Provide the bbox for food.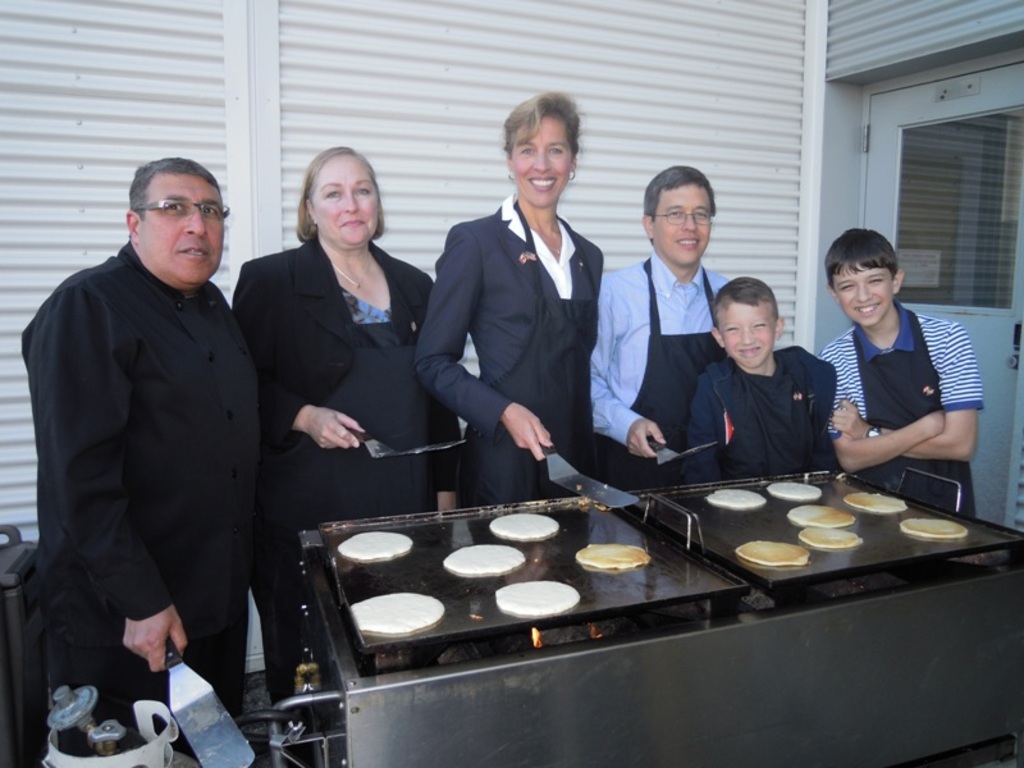
detection(762, 479, 819, 503).
